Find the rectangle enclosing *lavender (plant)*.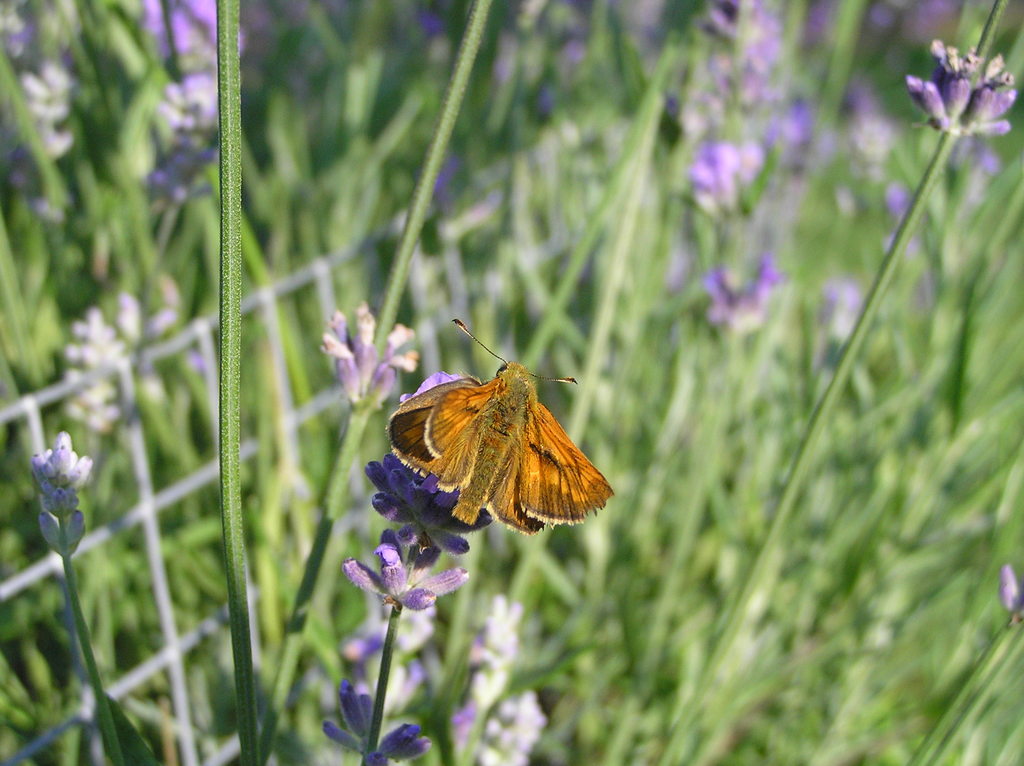
<region>34, 424, 92, 561</region>.
